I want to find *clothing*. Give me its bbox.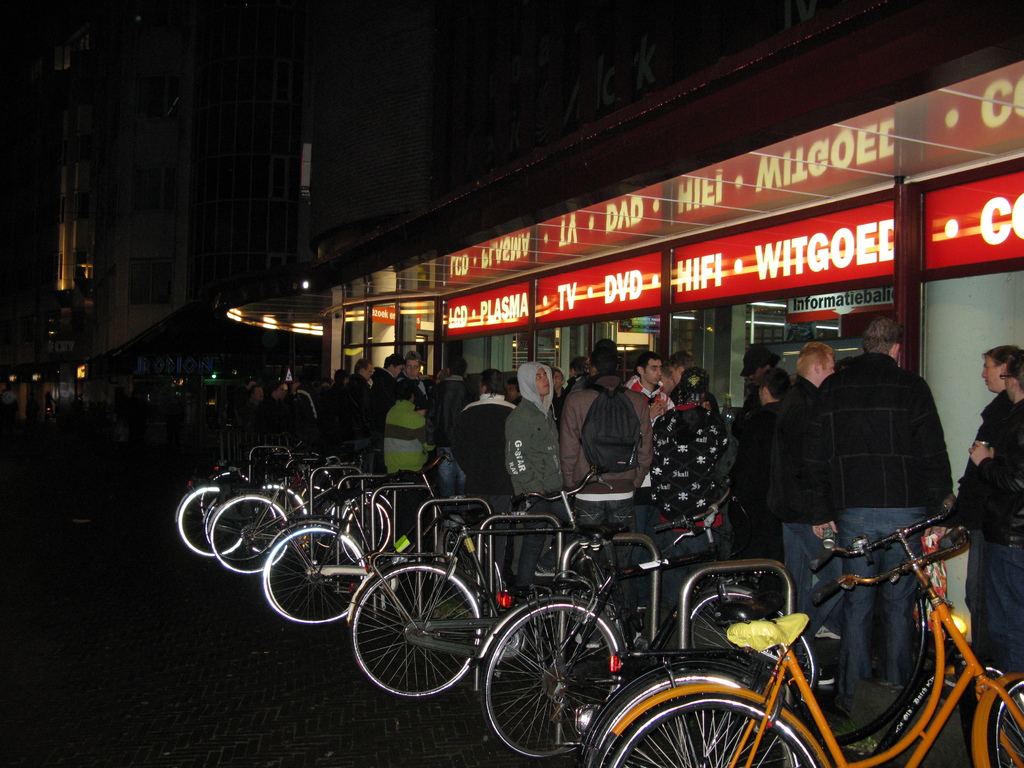
[804, 352, 955, 676].
